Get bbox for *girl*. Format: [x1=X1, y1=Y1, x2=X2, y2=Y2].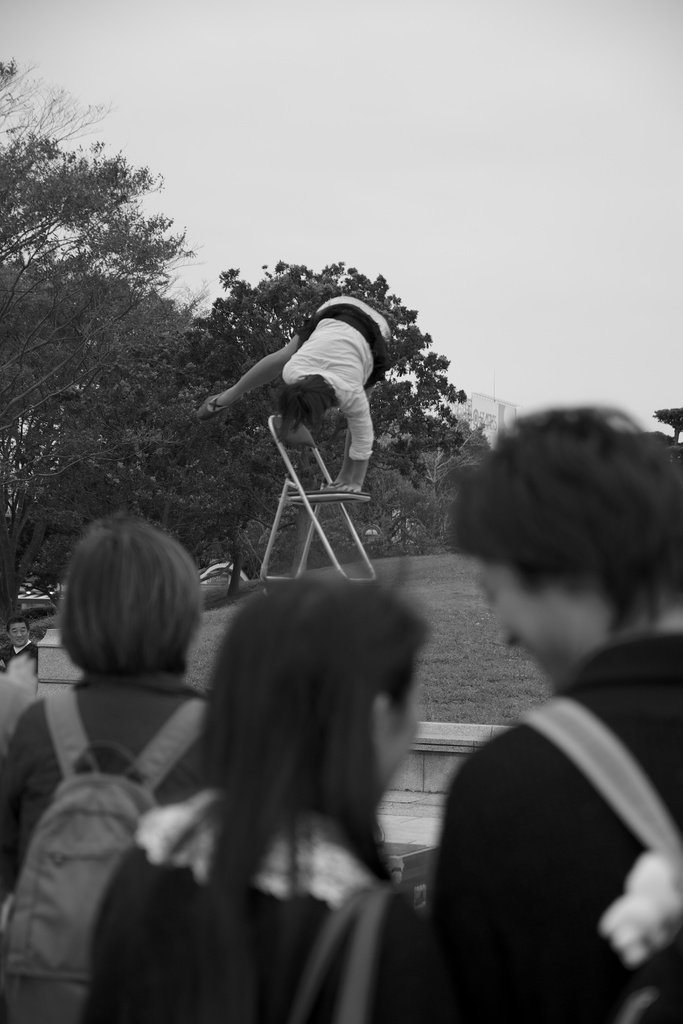
[x1=74, y1=532, x2=430, y2=1023].
